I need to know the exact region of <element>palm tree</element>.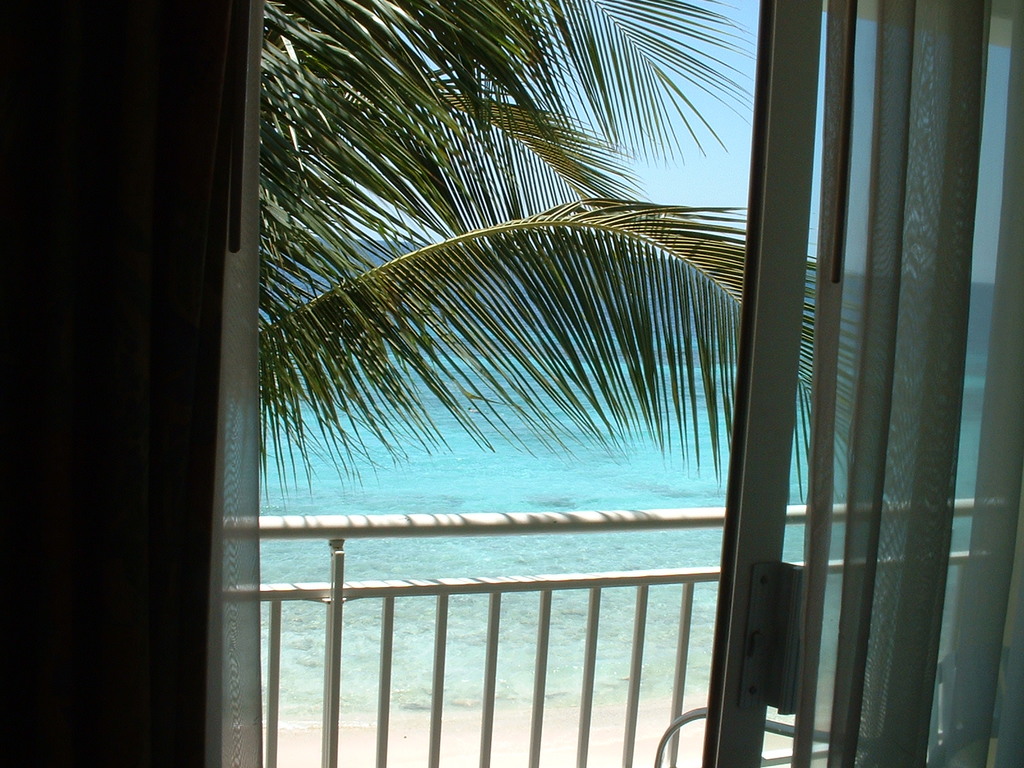
Region: select_region(263, 0, 943, 502).
